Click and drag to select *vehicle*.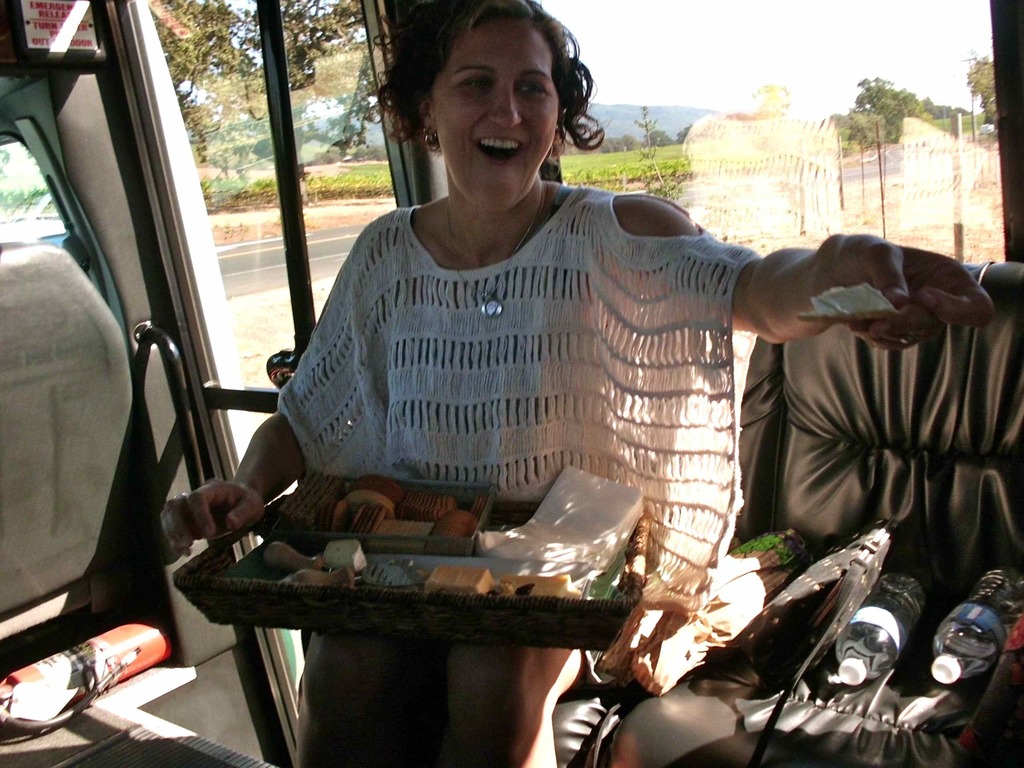
Selection: <box>0,0,1023,767</box>.
